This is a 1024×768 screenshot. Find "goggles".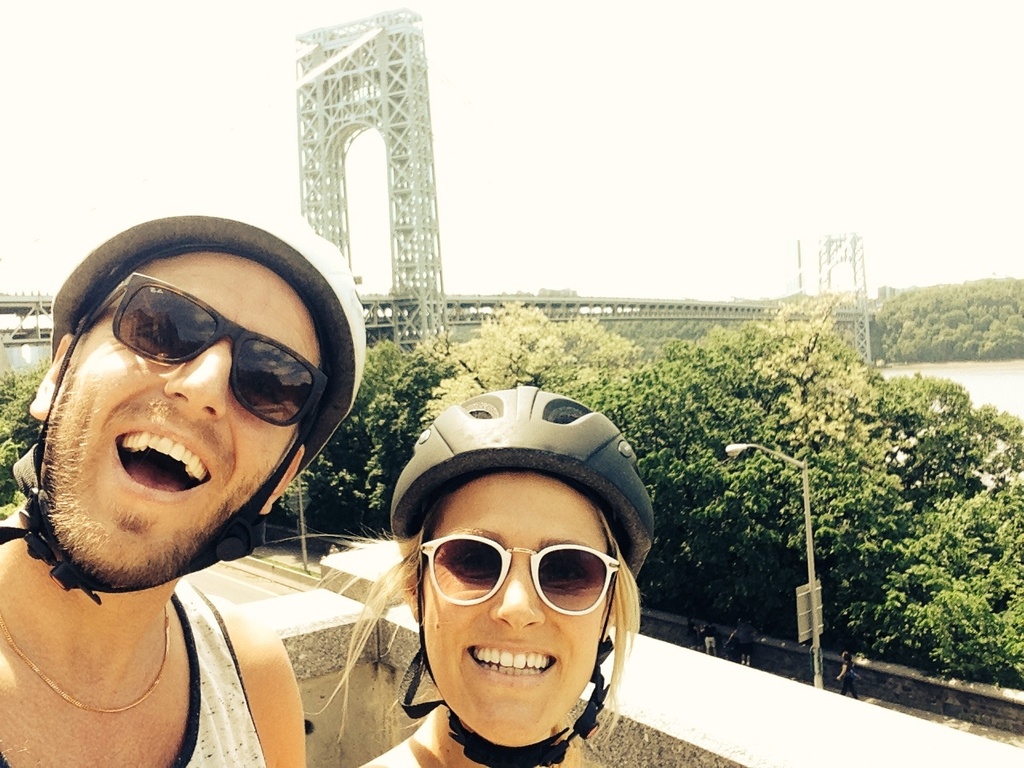
Bounding box: {"left": 414, "top": 530, "right": 626, "bottom": 613}.
